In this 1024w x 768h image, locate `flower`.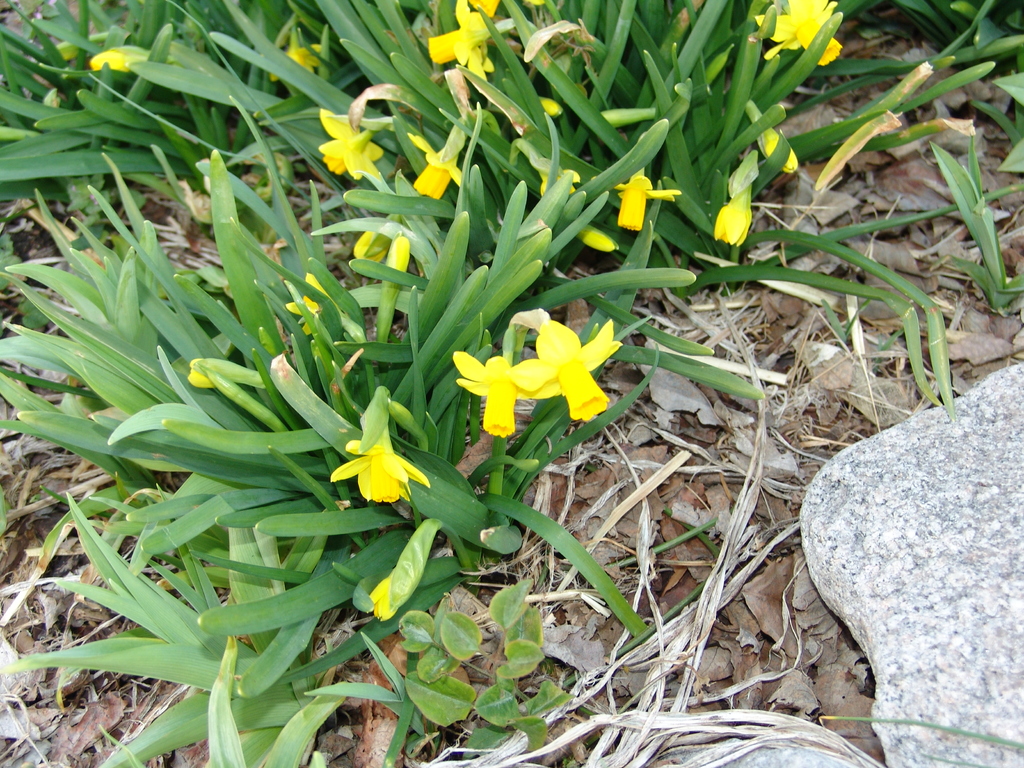
Bounding box: x1=282 y1=271 x2=339 y2=338.
